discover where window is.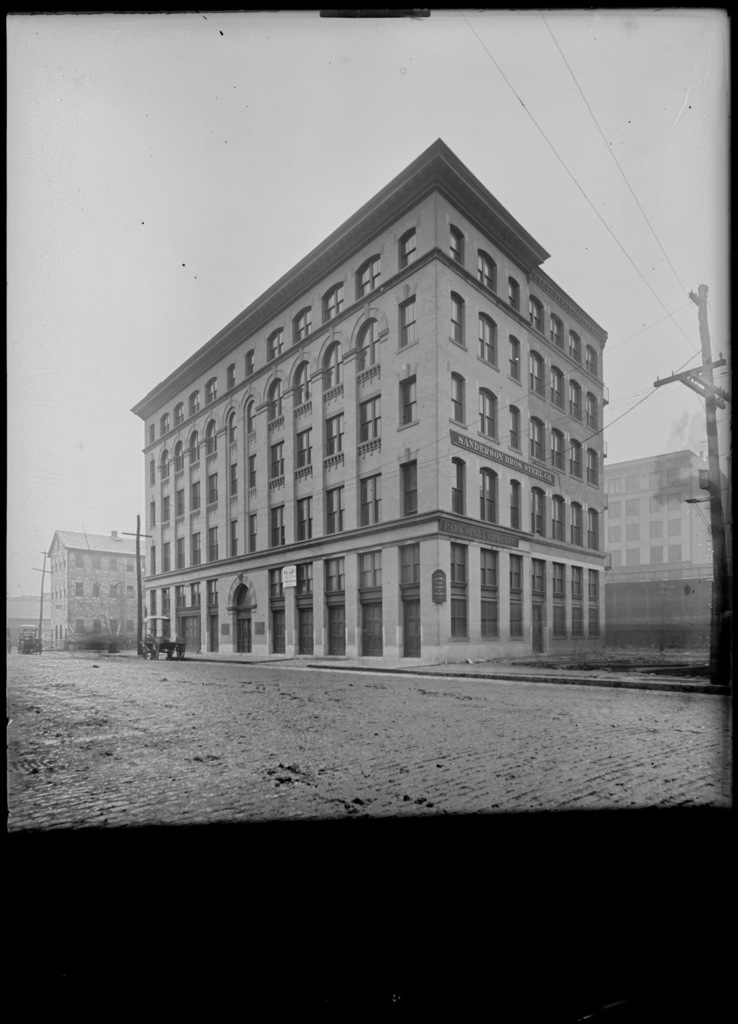
Discovered at select_region(651, 546, 665, 564).
